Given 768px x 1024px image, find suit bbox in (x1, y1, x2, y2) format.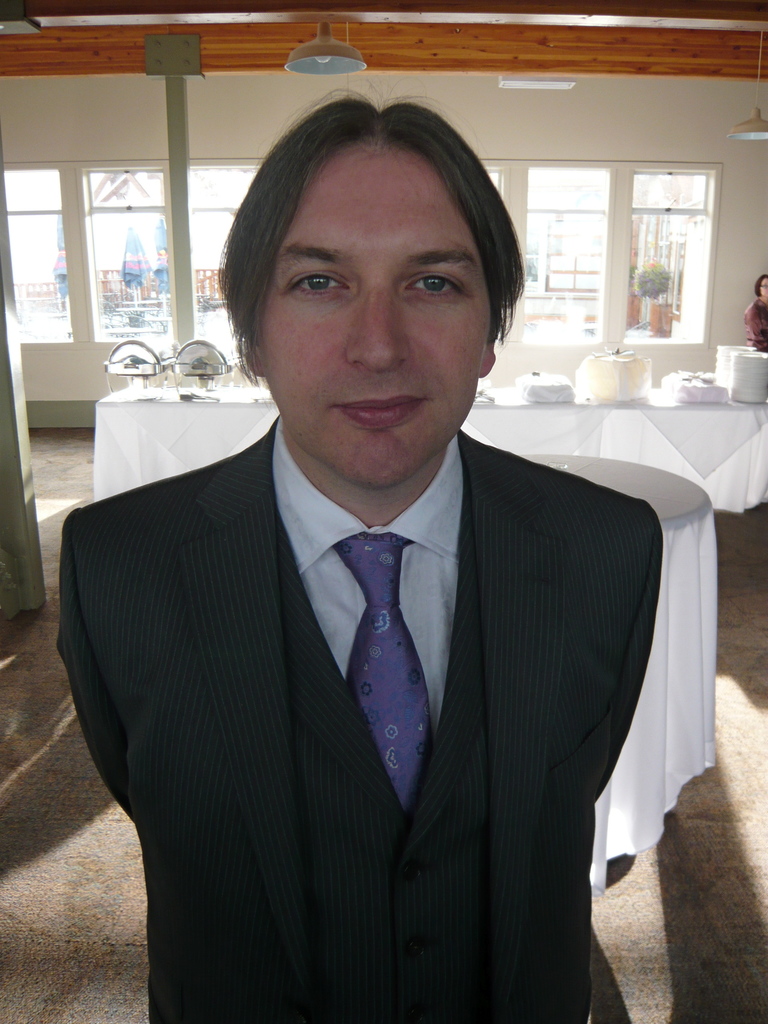
(58, 429, 660, 1021).
